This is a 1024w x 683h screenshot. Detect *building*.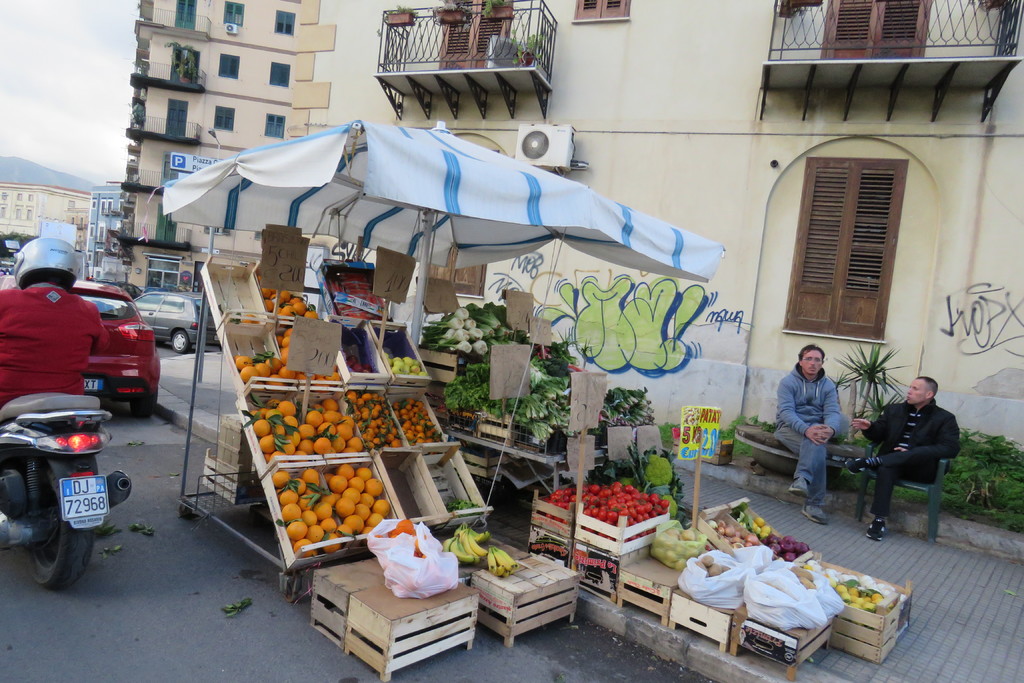
(left=287, top=0, right=1023, bottom=452).
